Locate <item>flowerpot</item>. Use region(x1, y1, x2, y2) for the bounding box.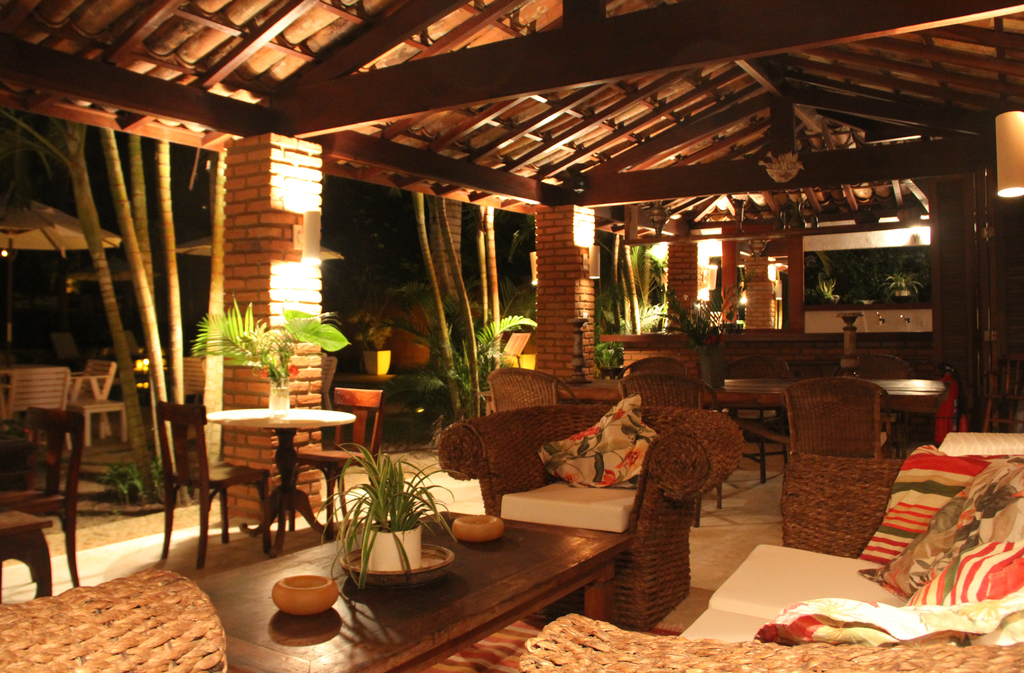
region(328, 470, 439, 596).
